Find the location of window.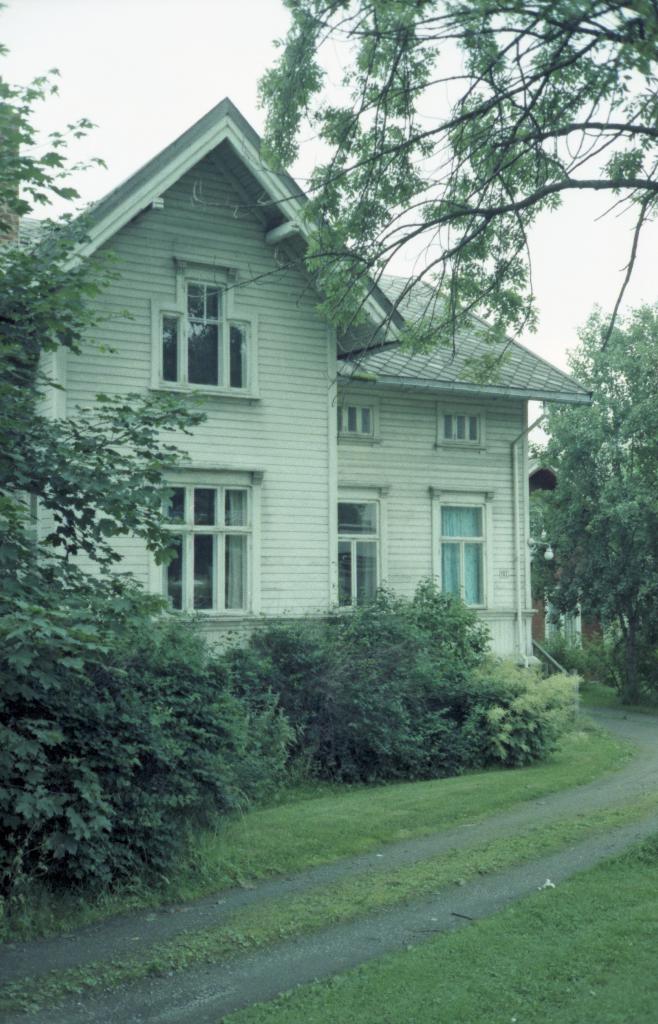
Location: 424 492 489 616.
